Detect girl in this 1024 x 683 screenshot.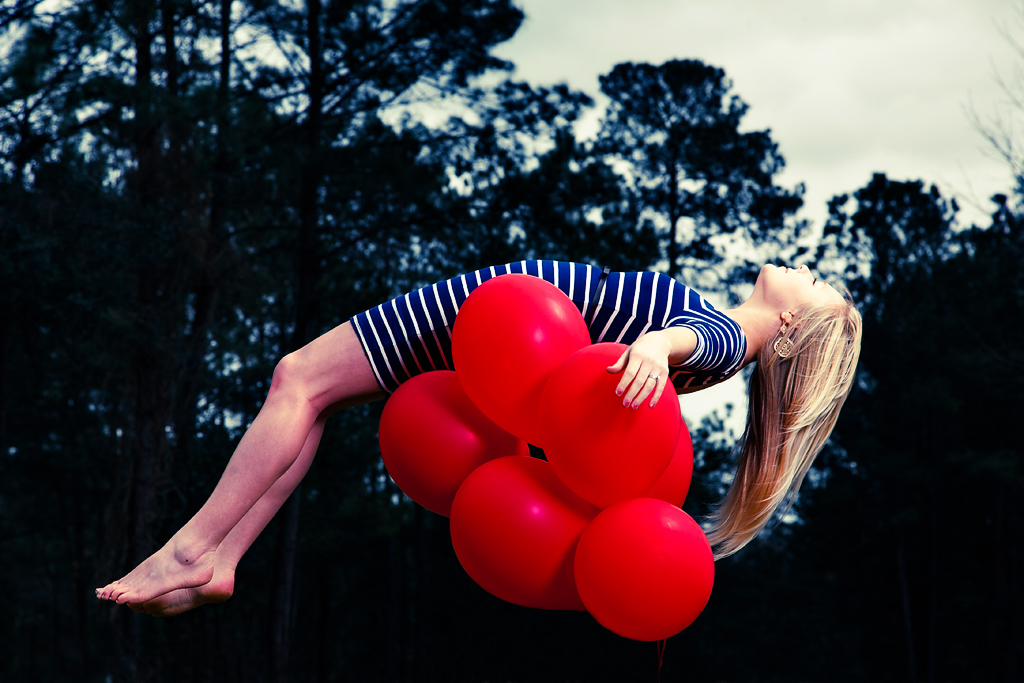
Detection: bbox=[94, 260, 878, 622].
